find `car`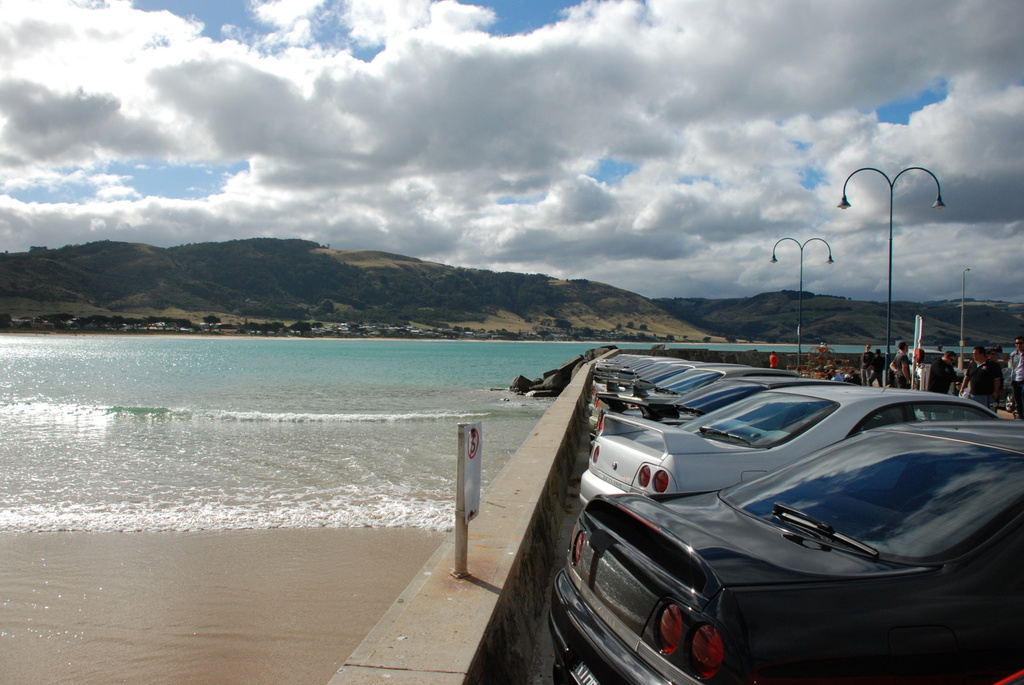
rect(589, 345, 855, 454)
